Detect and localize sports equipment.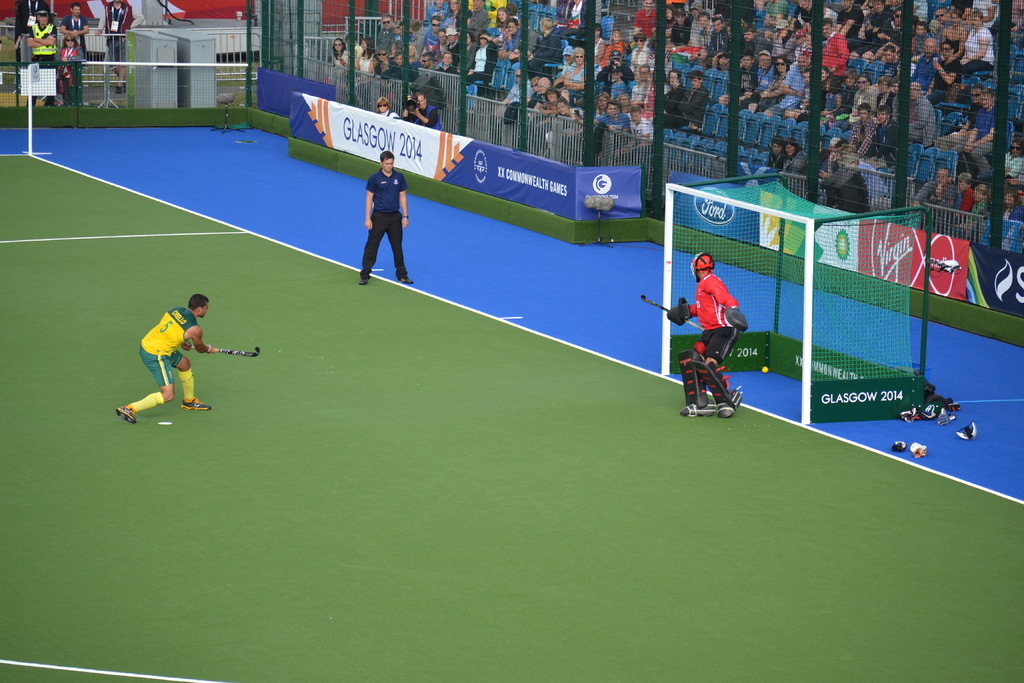
Localized at box(687, 251, 714, 279).
